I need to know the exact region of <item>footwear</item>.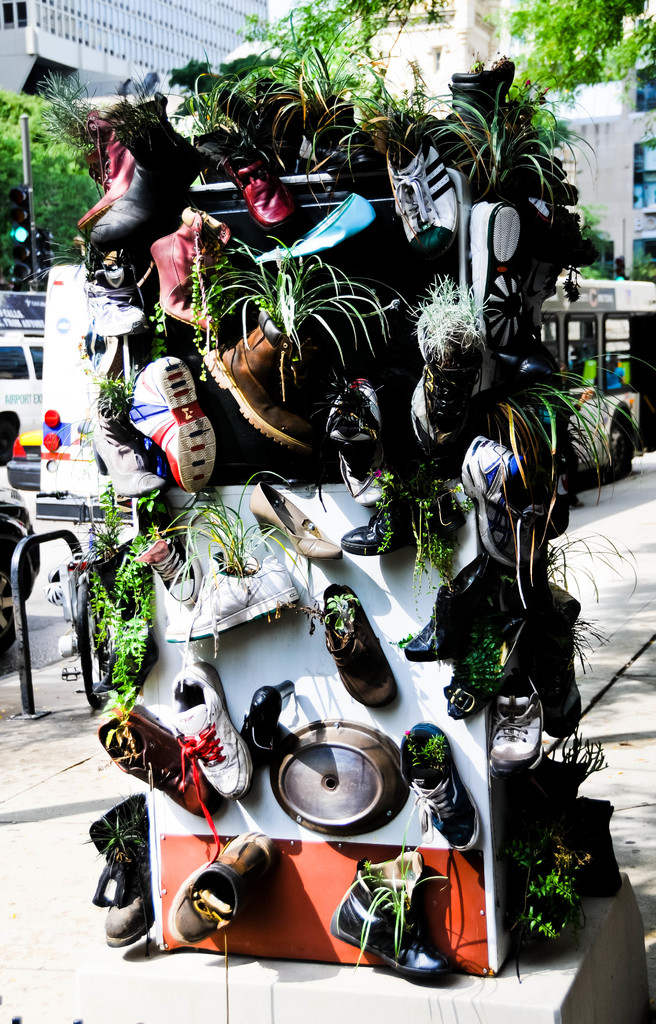
Region: [461, 428, 521, 559].
